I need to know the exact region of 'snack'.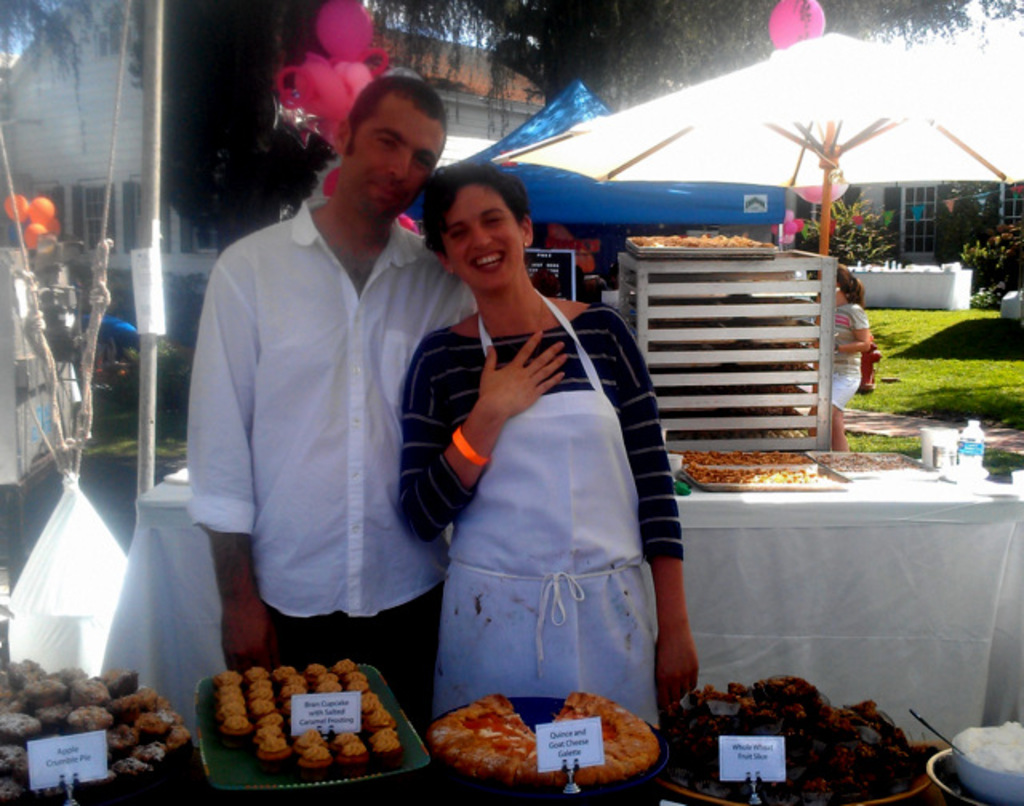
Region: detection(197, 656, 408, 772).
